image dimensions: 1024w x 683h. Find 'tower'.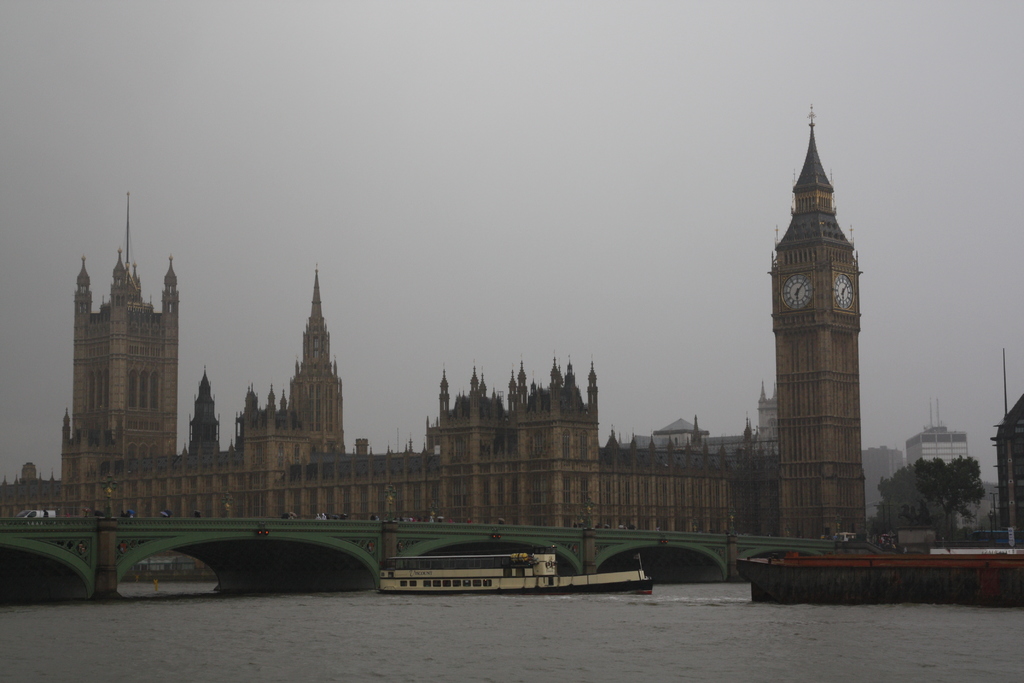
l=516, t=360, r=529, b=404.
